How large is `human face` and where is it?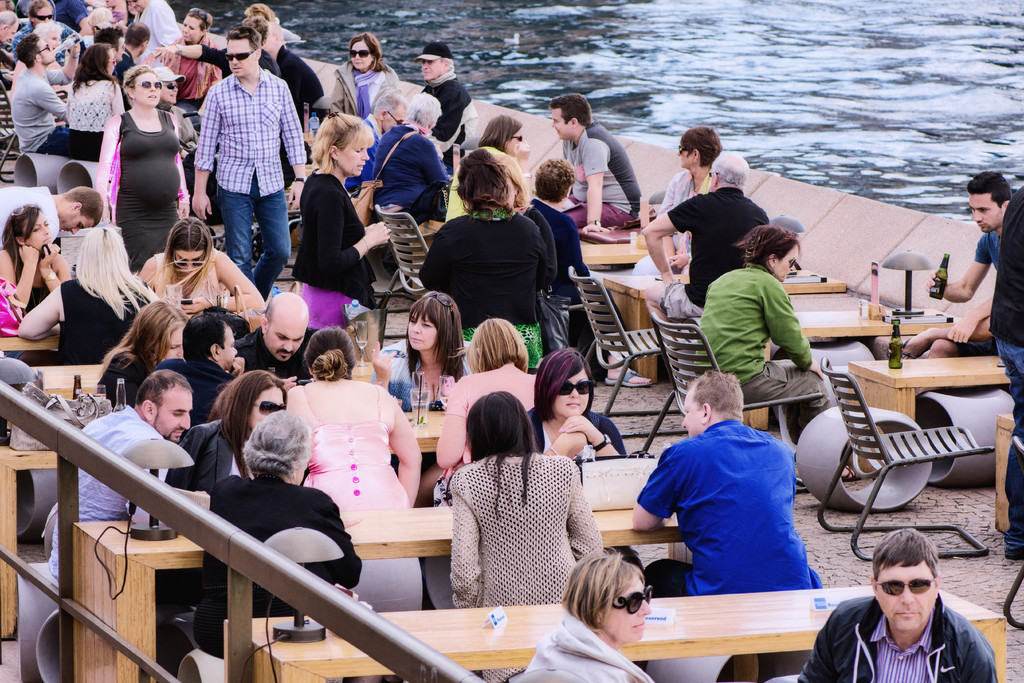
Bounding box: [383,100,408,134].
